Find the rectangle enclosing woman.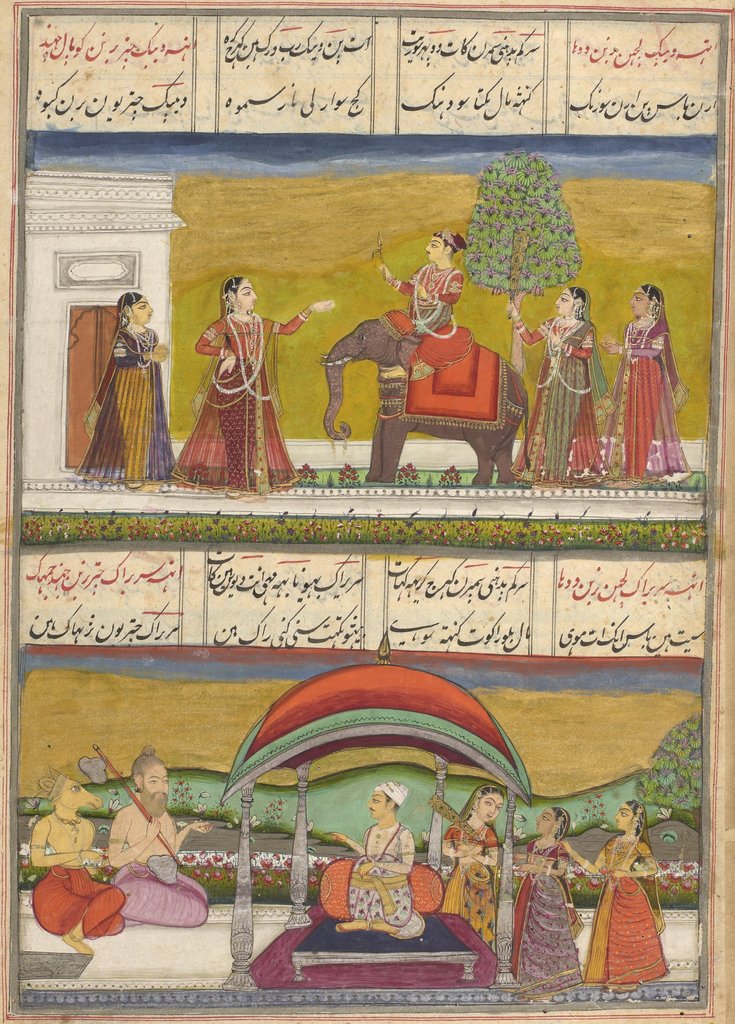
locate(506, 806, 596, 991).
